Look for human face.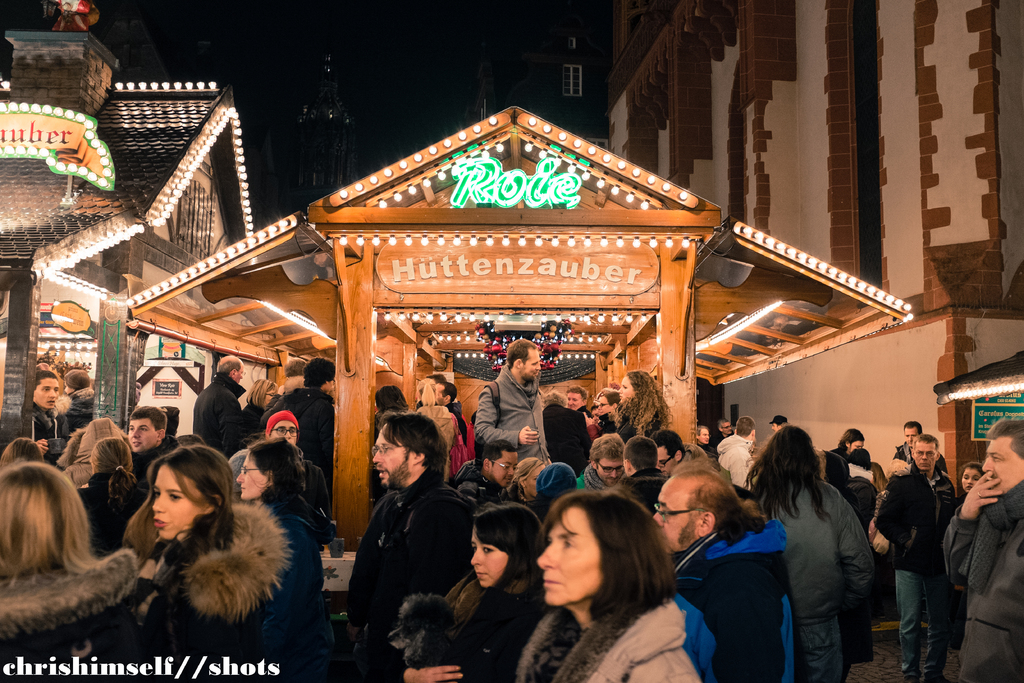
Found: locate(121, 418, 155, 456).
